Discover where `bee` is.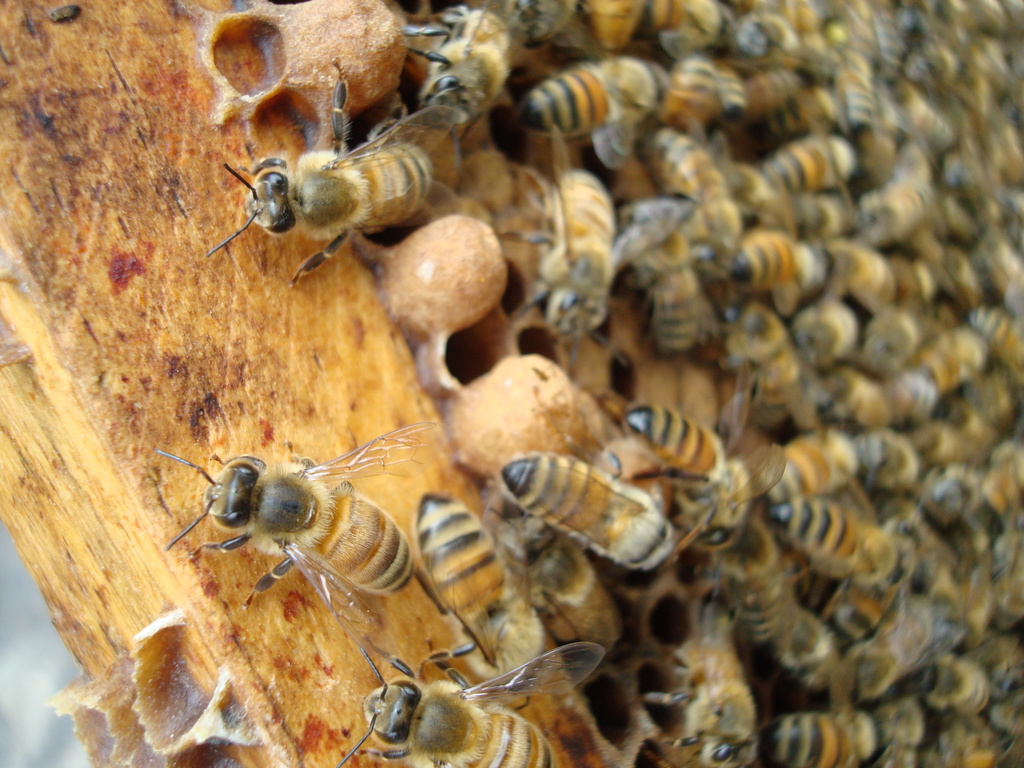
Discovered at bbox=[847, 151, 930, 244].
